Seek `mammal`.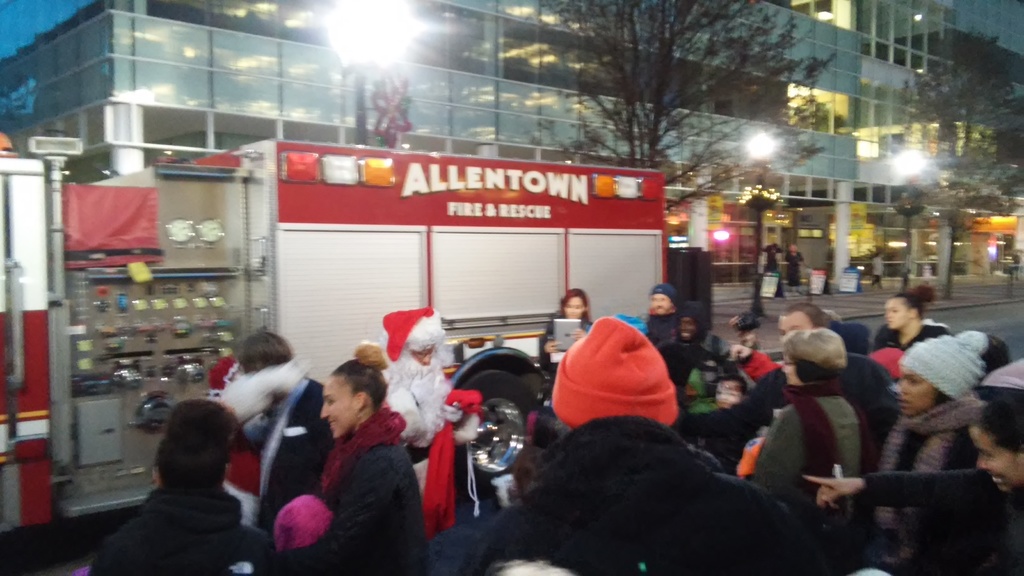
left=683, top=374, right=753, bottom=466.
